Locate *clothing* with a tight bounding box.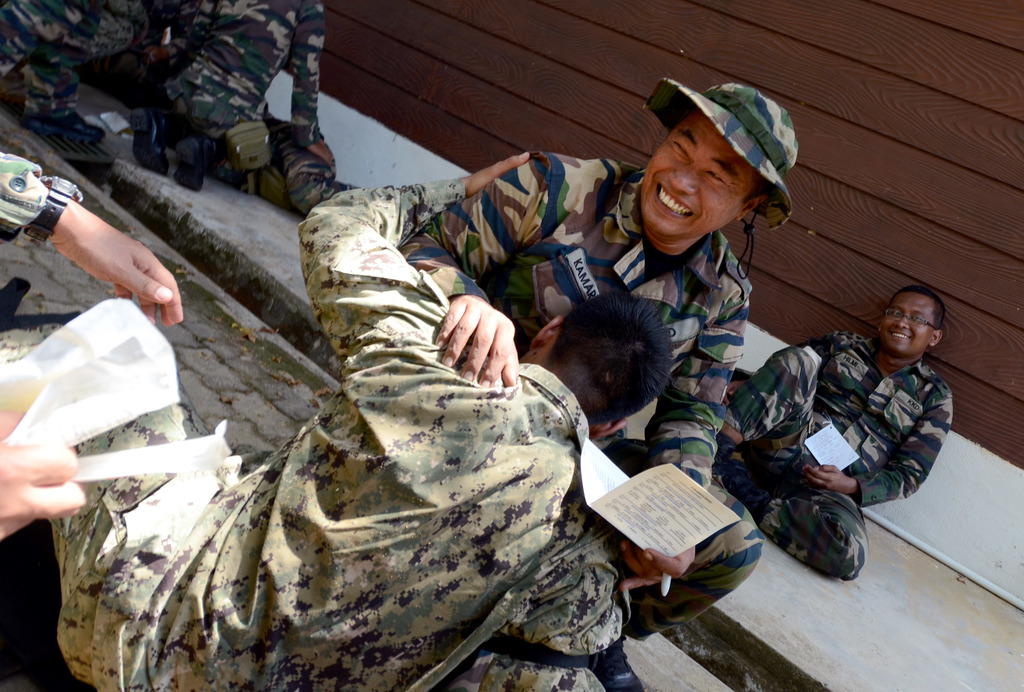
locate(725, 334, 954, 582).
